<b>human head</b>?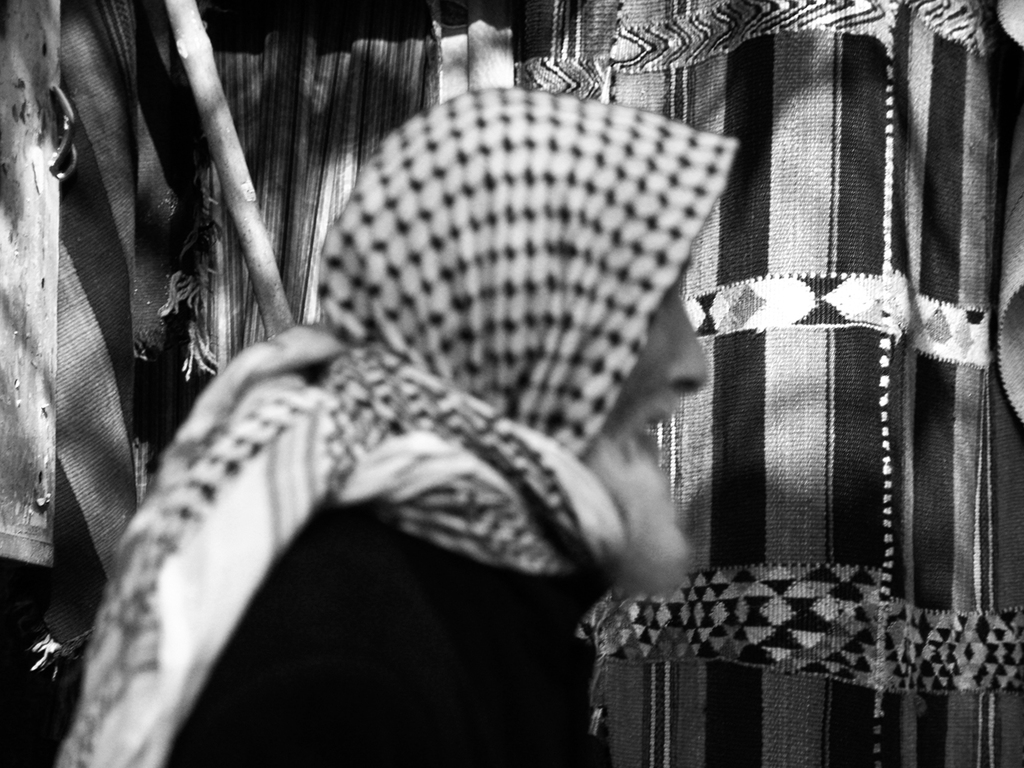
<box>297,99,738,500</box>
